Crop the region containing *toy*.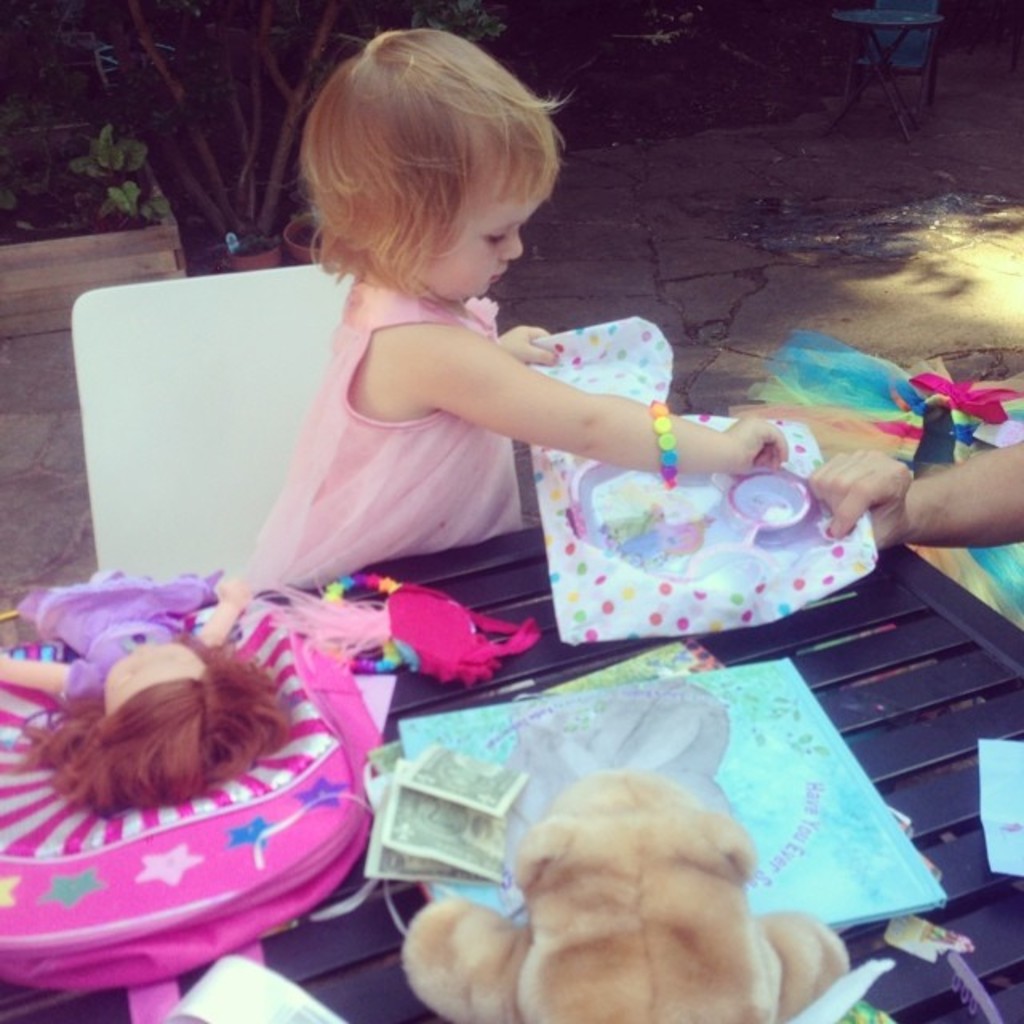
Crop region: {"left": 538, "top": 392, "right": 872, "bottom": 645}.
